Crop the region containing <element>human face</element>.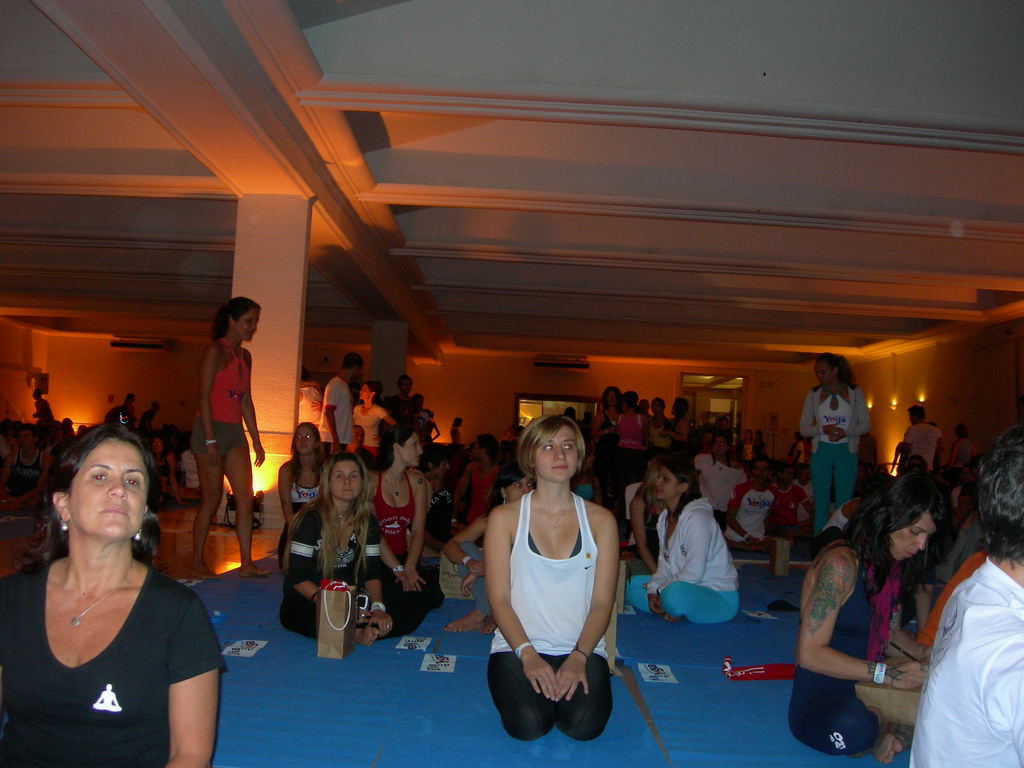
Crop region: rect(470, 440, 483, 460).
